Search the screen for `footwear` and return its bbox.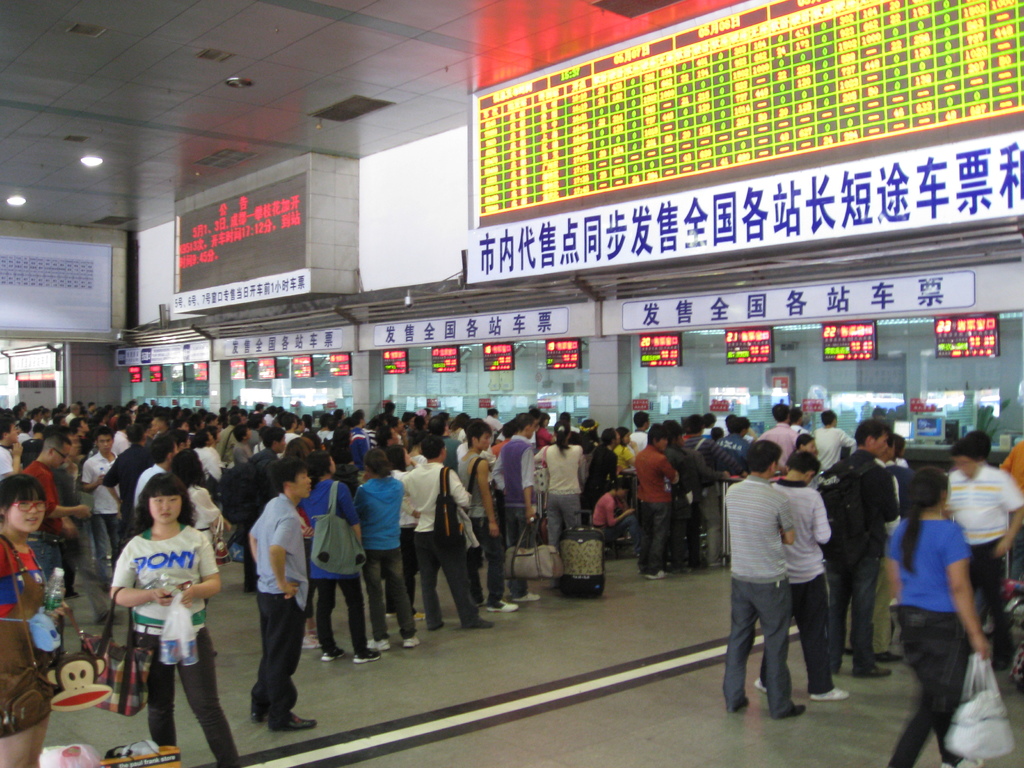
Found: <region>294, 625, 321, 651</region>.
